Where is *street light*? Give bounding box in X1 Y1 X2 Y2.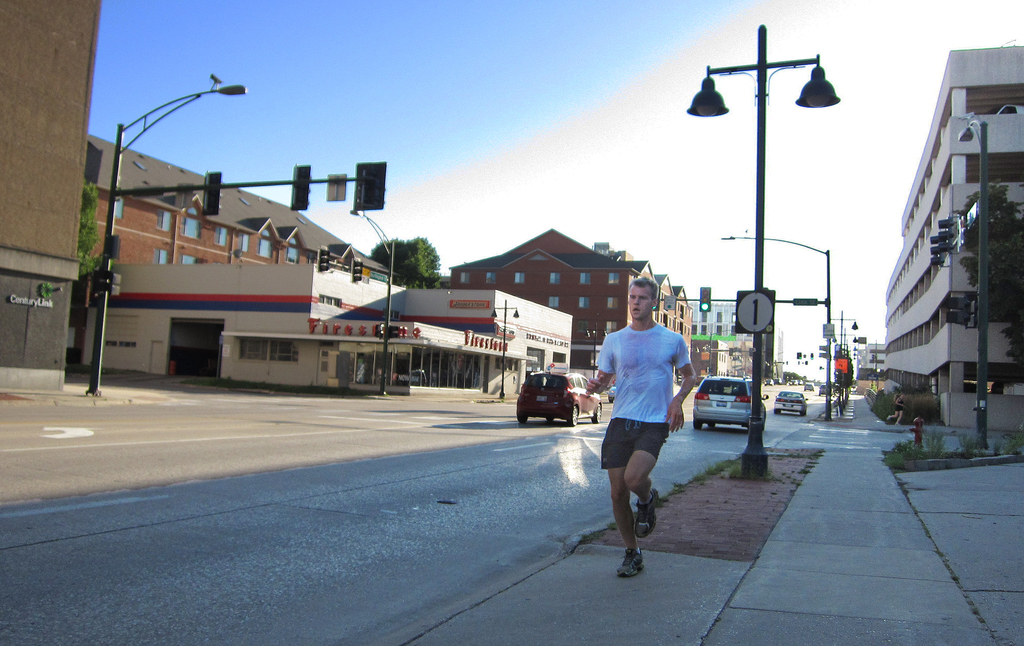
583 321 608 378.
